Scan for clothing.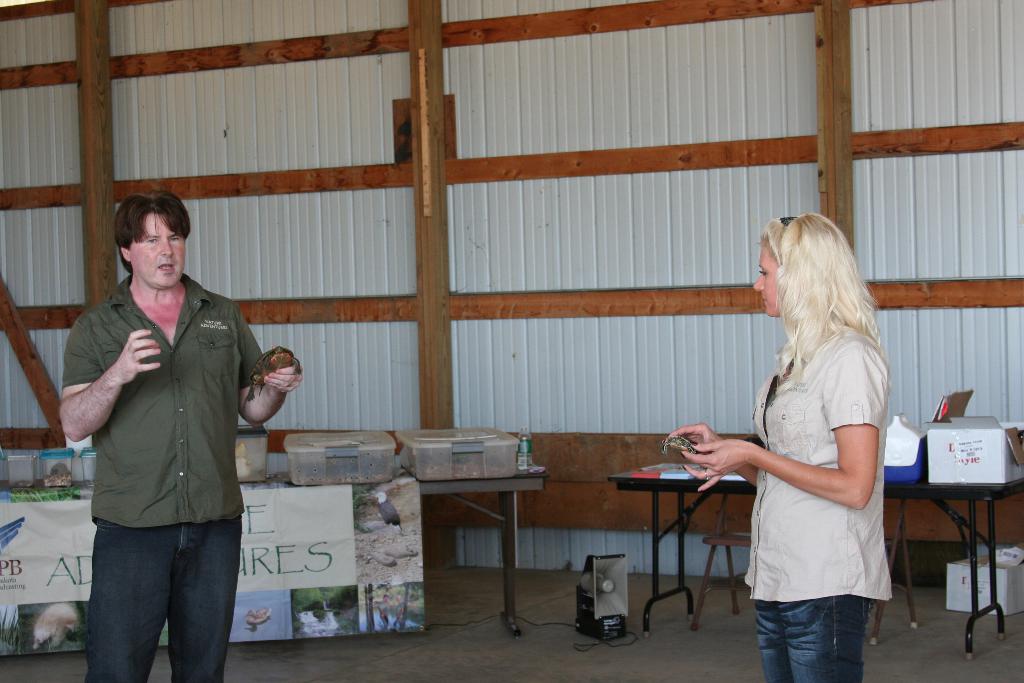
Scan result: x1=64, y1=196, x2=277, y2=670.
